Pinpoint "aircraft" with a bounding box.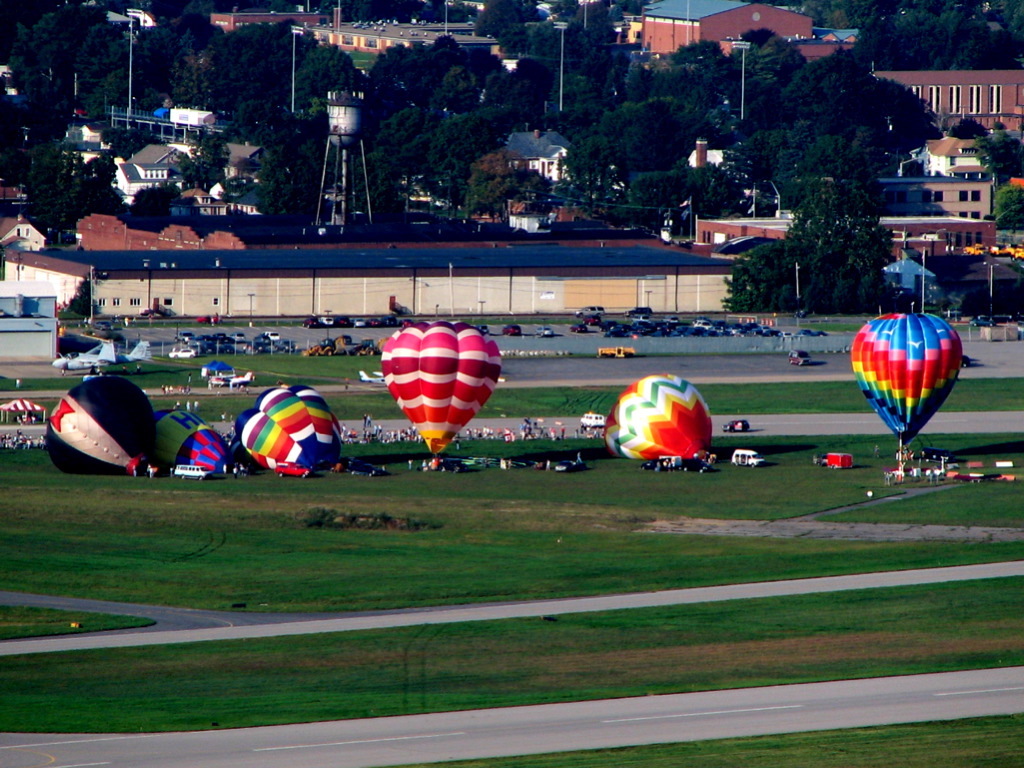
<box>228,387,347,481</box>.
